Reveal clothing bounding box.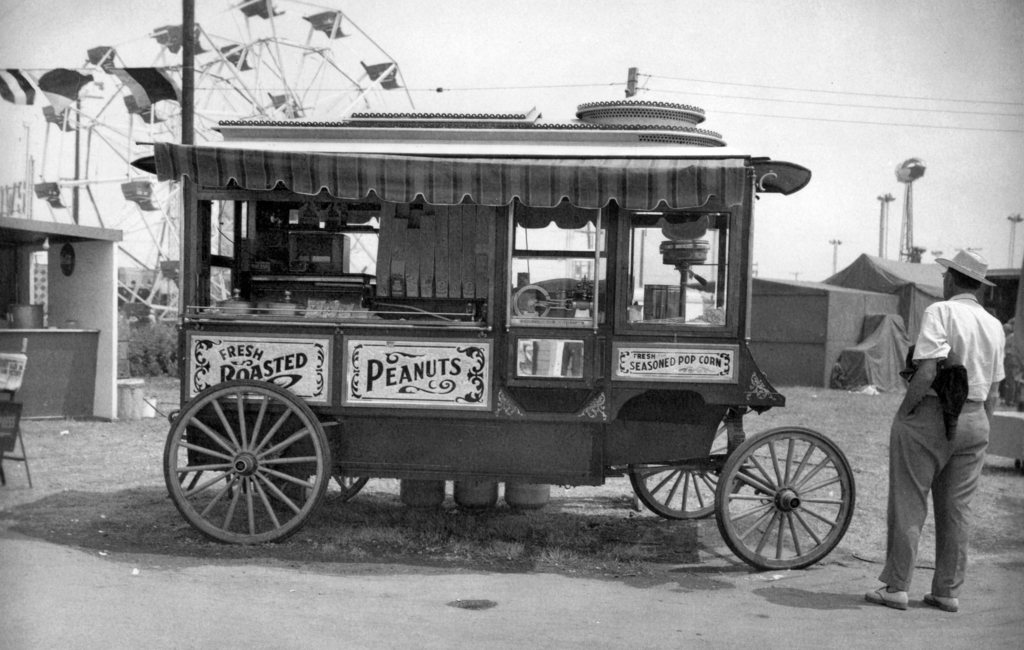
Revealed: x1=876, y1=291, x2=1007, y2=592.
